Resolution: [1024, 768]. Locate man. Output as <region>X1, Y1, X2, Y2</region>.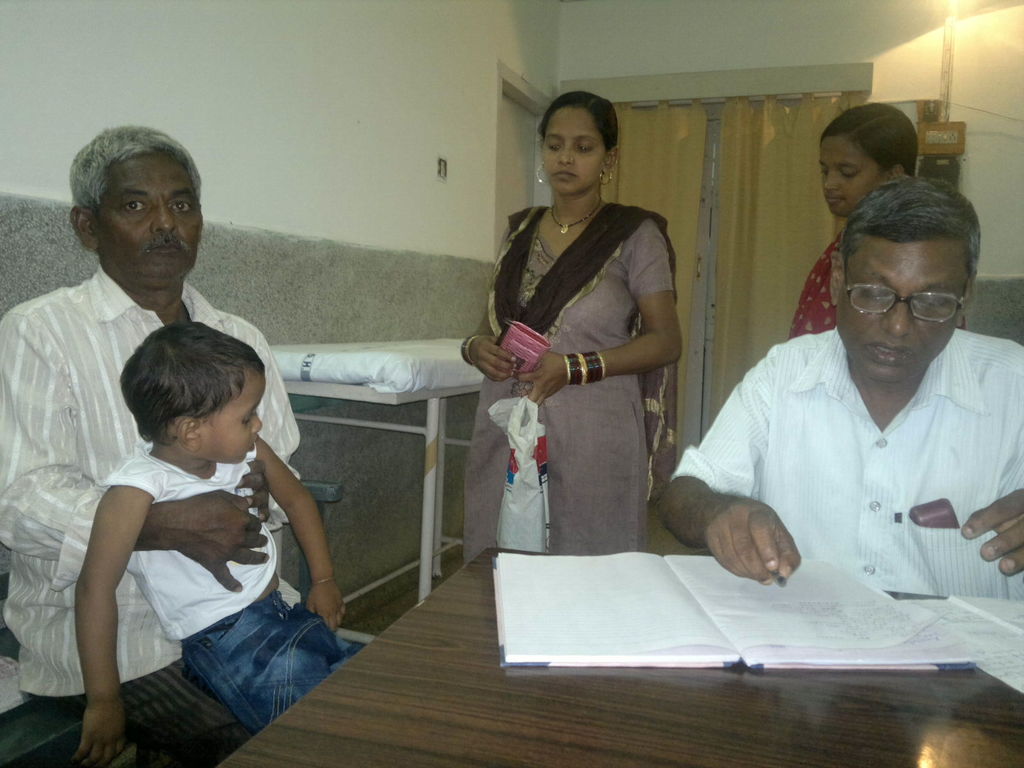
<region>665, 161, 1023, 640</region>.
